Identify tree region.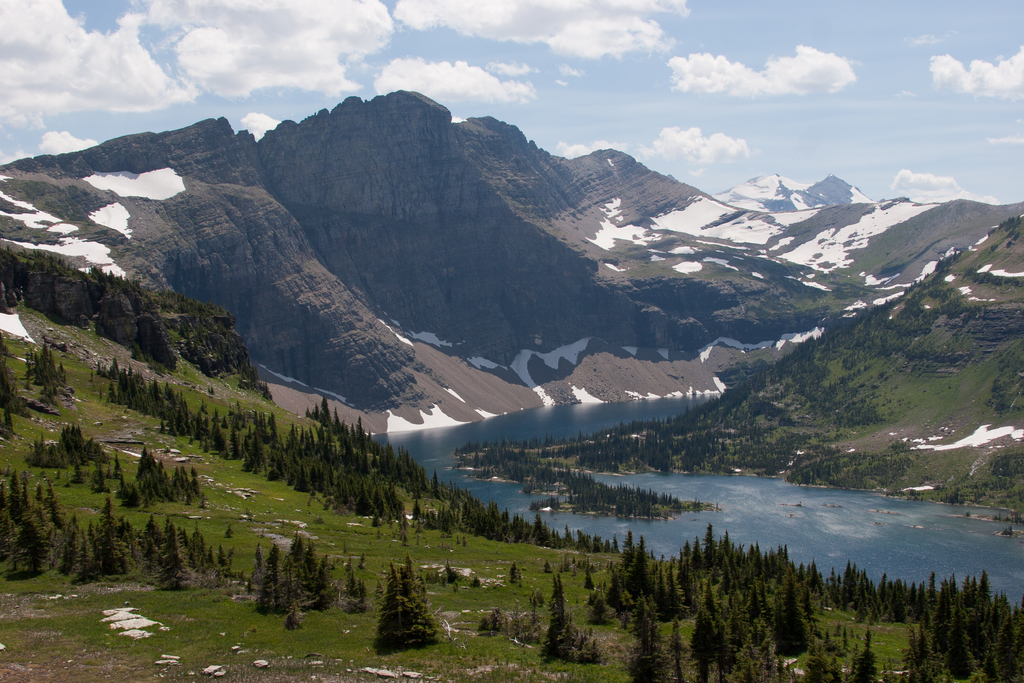
Region: (29, 422, 113, 461).
